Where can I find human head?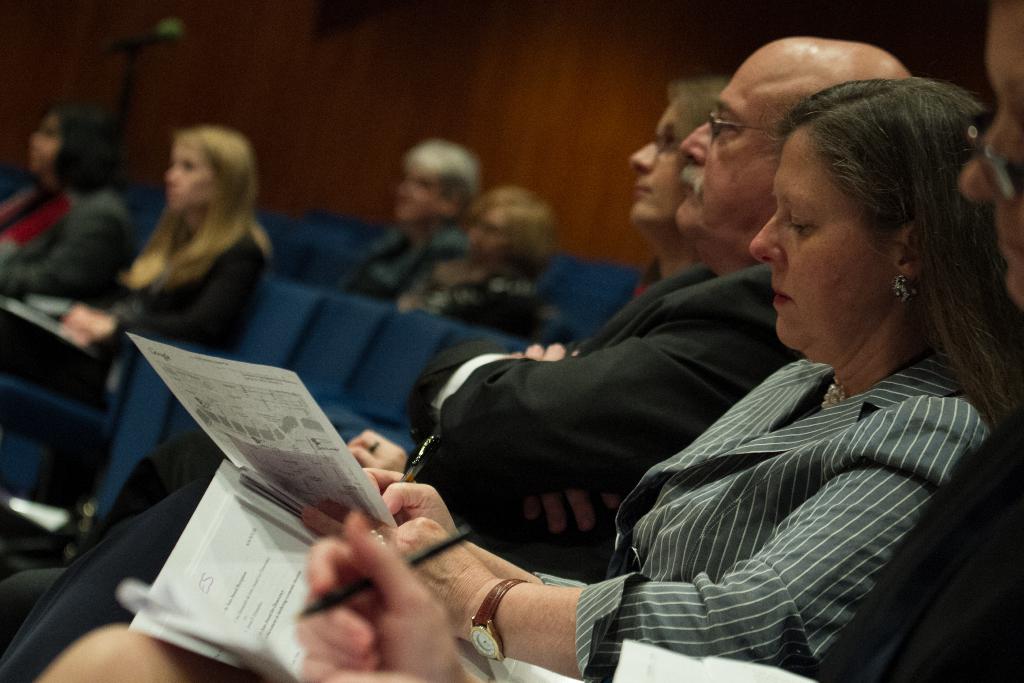
You can find it at <box>391,140,484,222</box>.
